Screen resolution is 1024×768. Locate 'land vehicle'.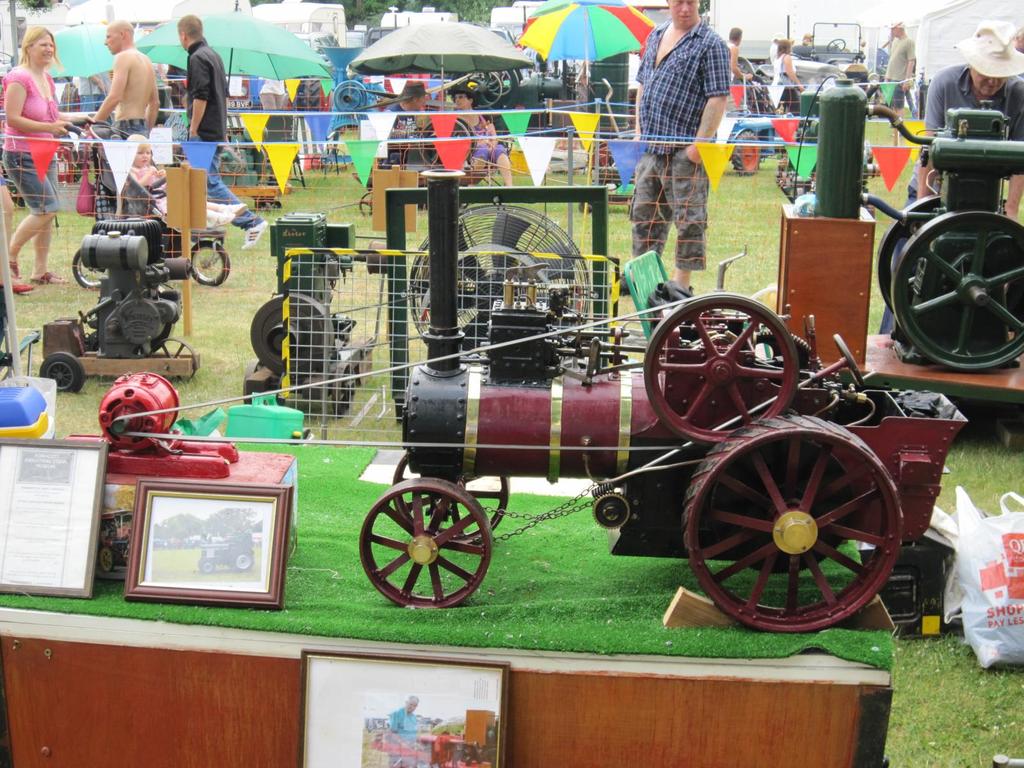
bbox(67, 119, 234, 284).
